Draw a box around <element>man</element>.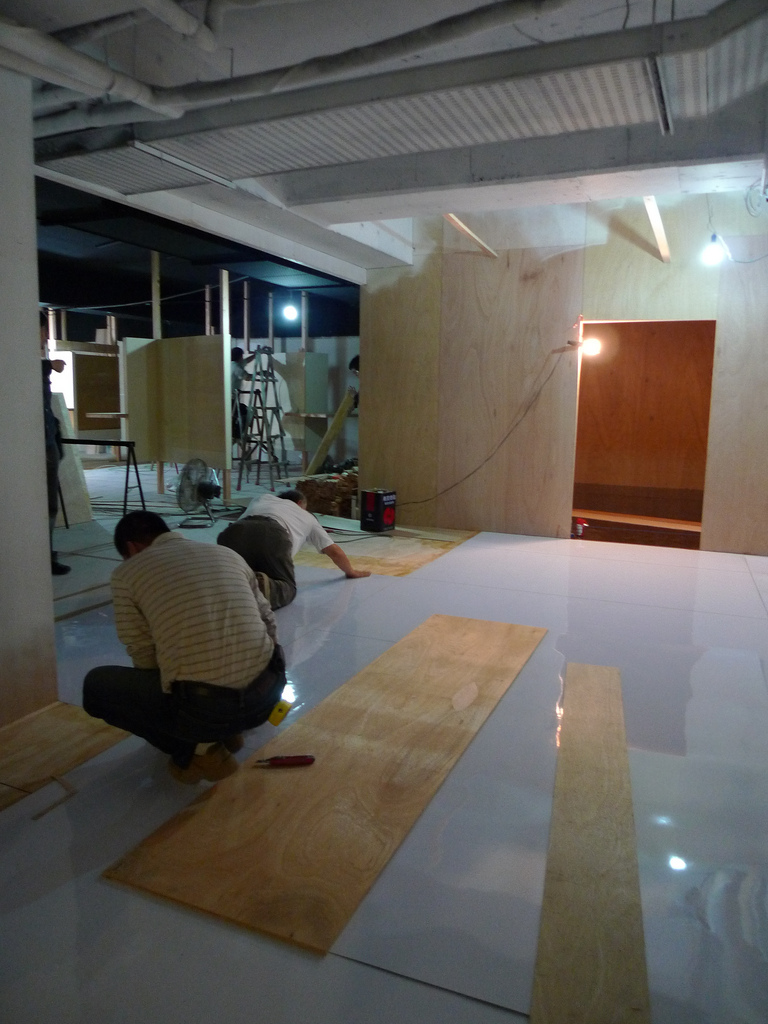
69:492:314:783.
